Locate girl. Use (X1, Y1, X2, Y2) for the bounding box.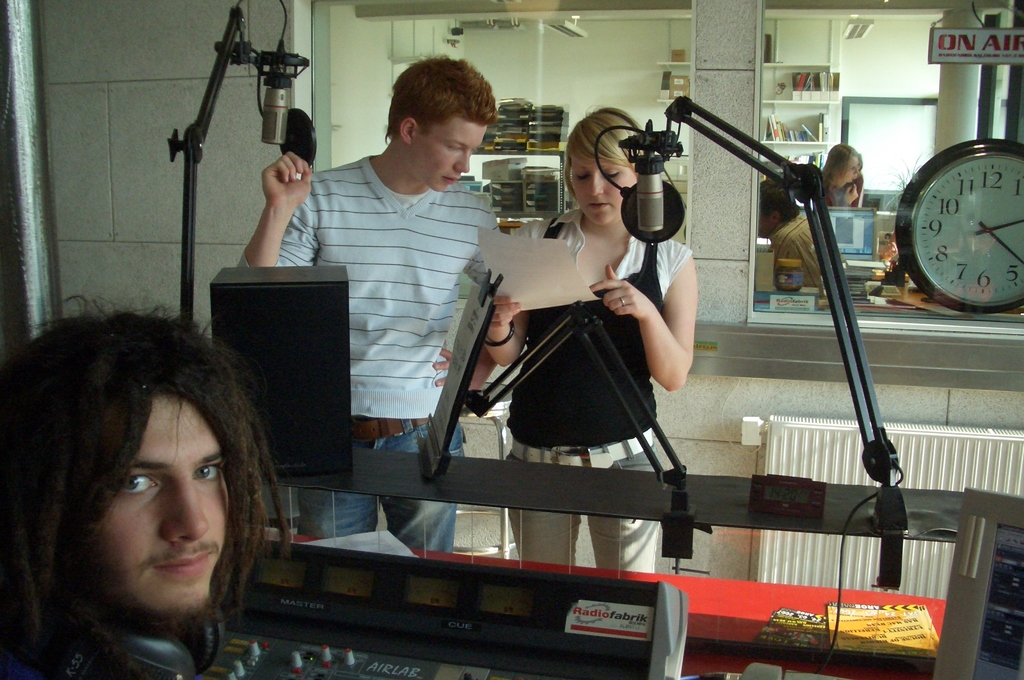
(483, 109, 698, 566).
